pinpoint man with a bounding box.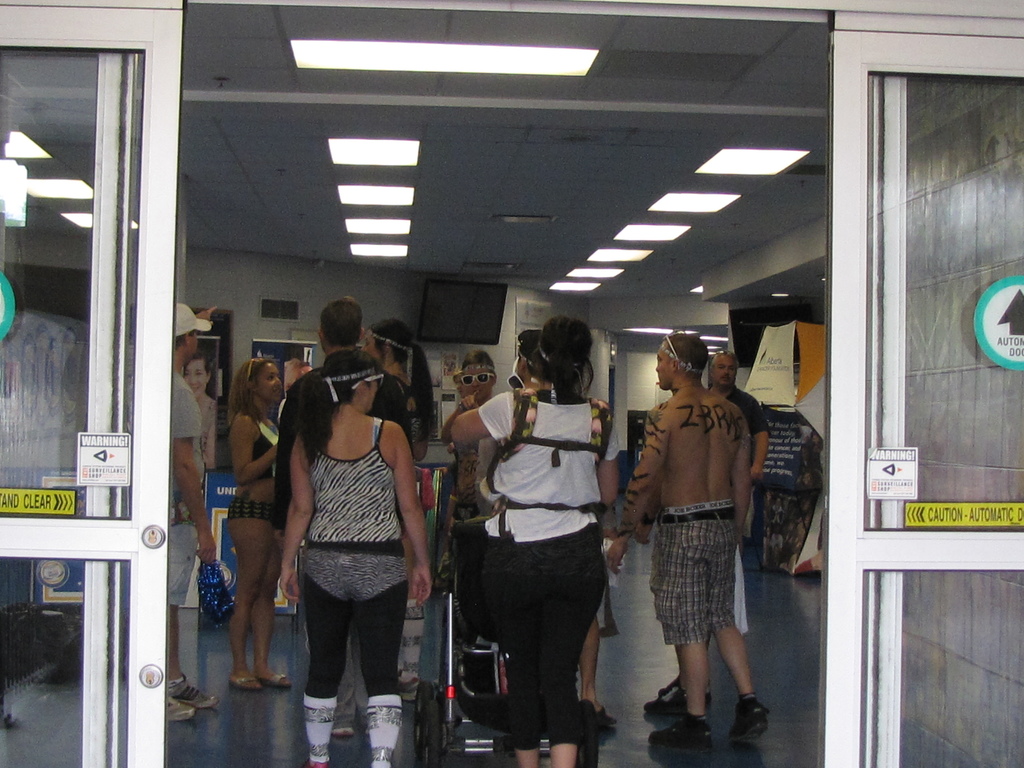
BBox(686, 355, 769, 653).
